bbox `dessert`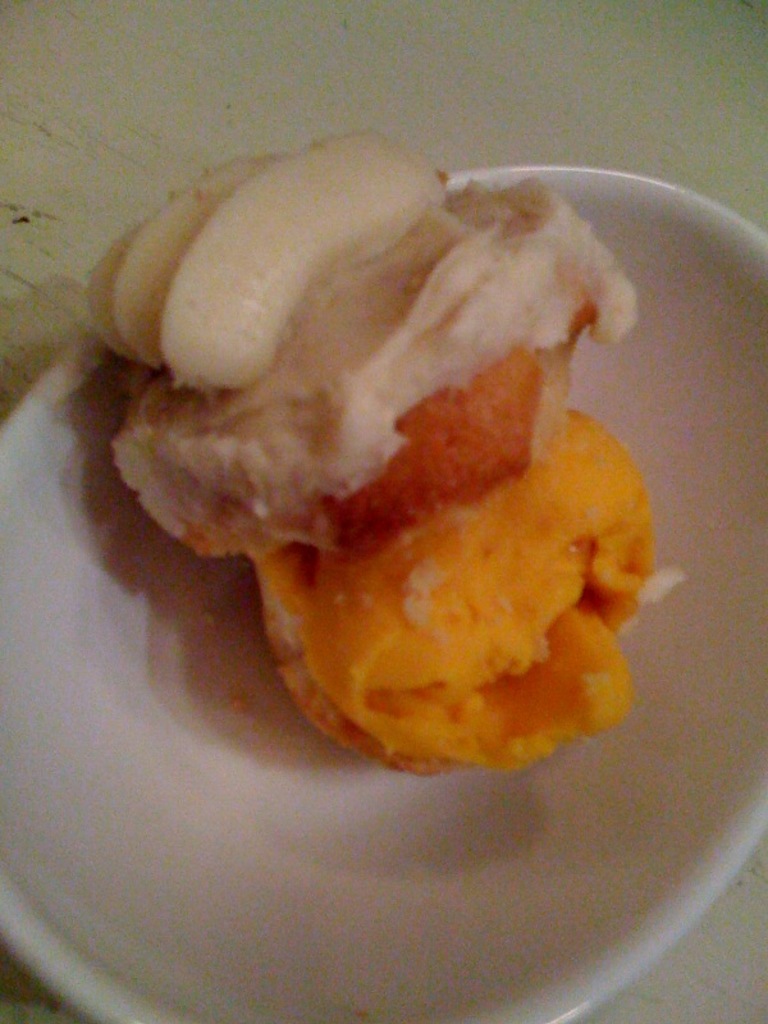
pyautogui.locateOnScreen(79, 161, 707, 745)
